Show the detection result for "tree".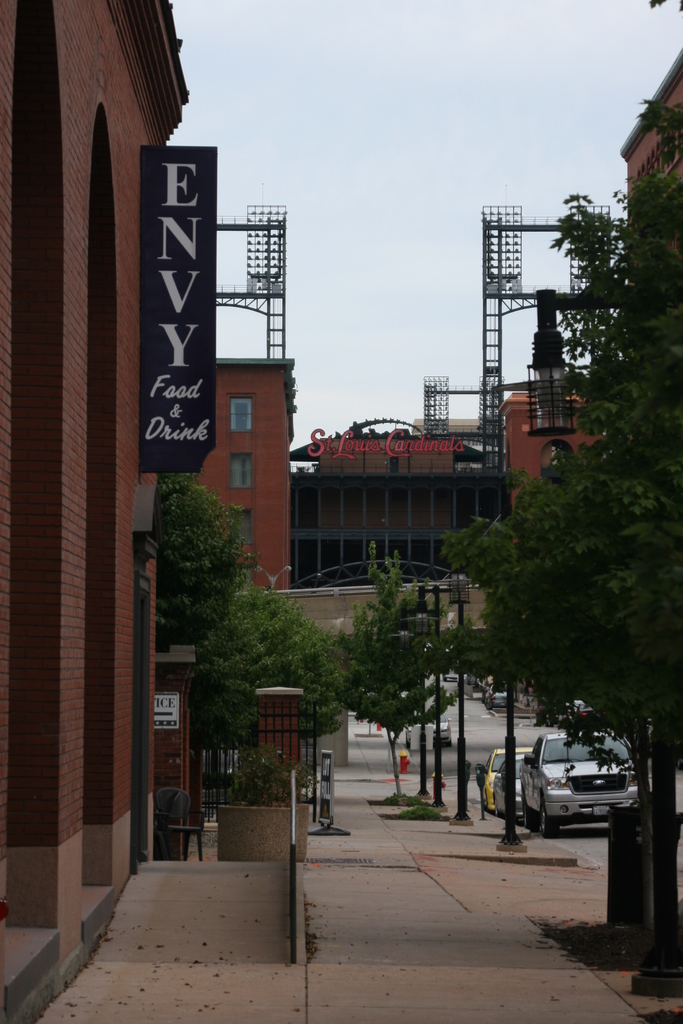
bbox(448, 168, 679, 988).
